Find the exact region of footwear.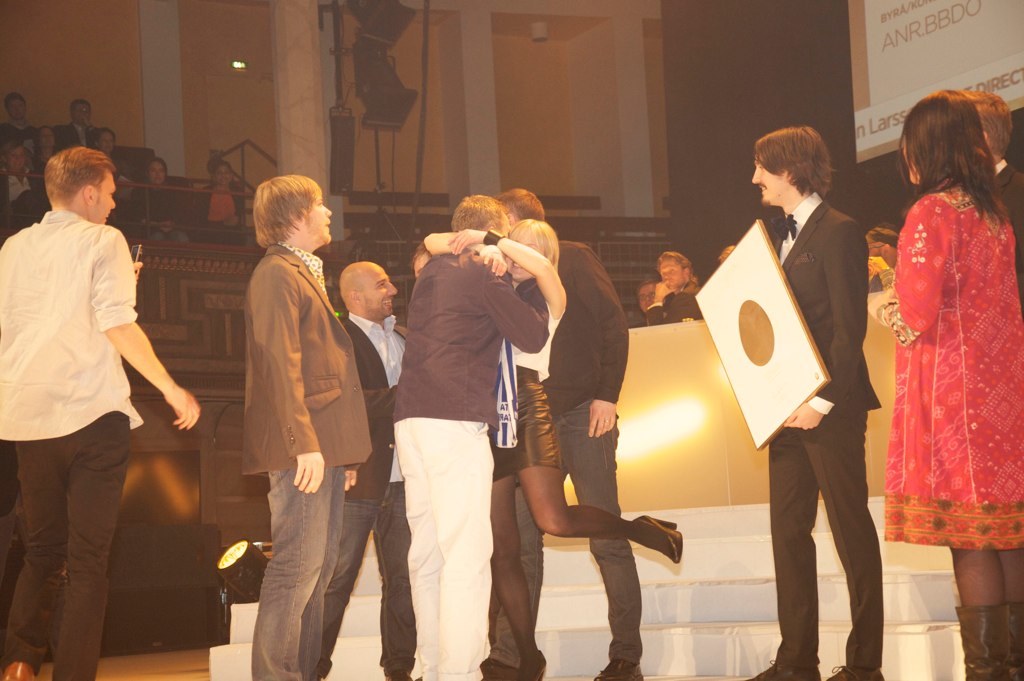
Exact region: box=[0, 662, 32, 680].
